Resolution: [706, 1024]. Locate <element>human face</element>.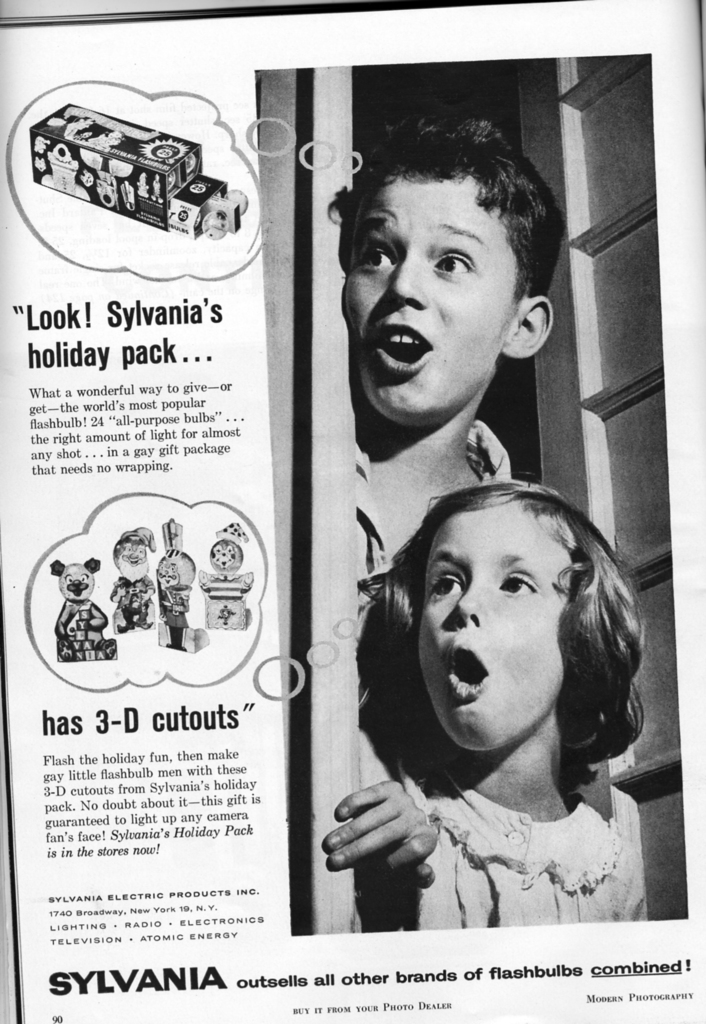
x1=341, y1=173, x2=516, y2=412.
